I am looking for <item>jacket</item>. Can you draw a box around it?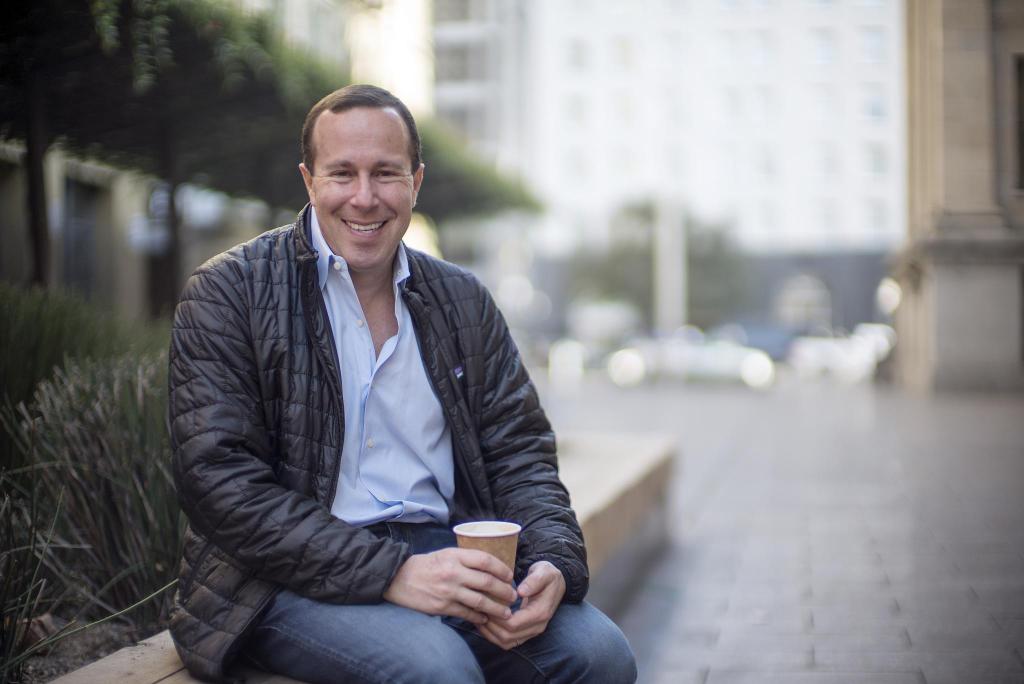
Sure, the bounding box is bbox=[174, 140, 571, 675].
